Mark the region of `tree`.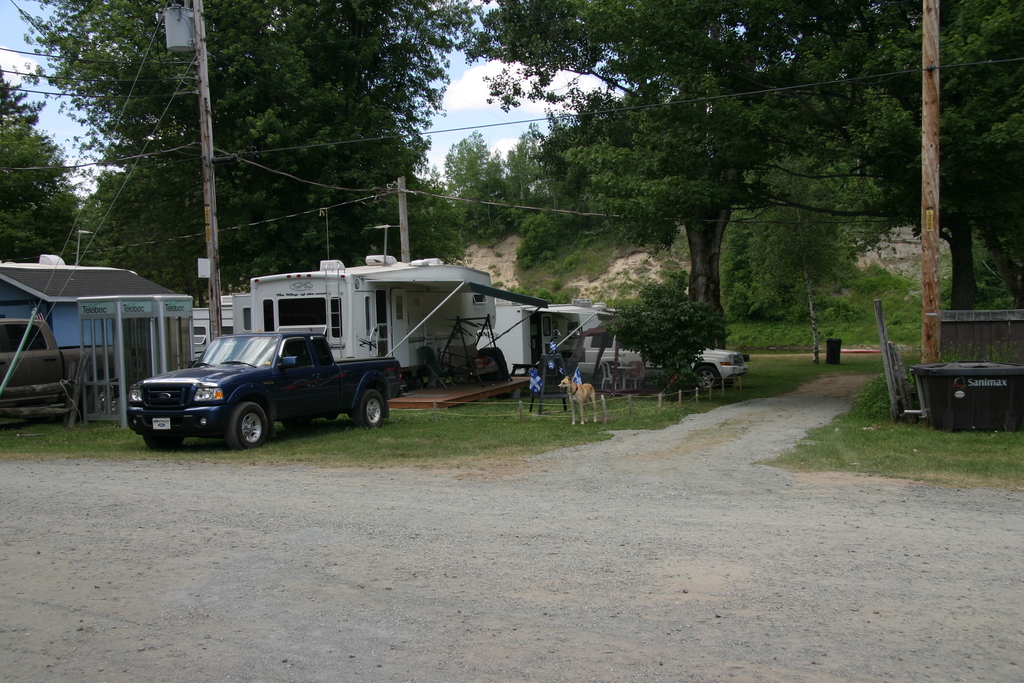
Region: (17,0,483,294).
